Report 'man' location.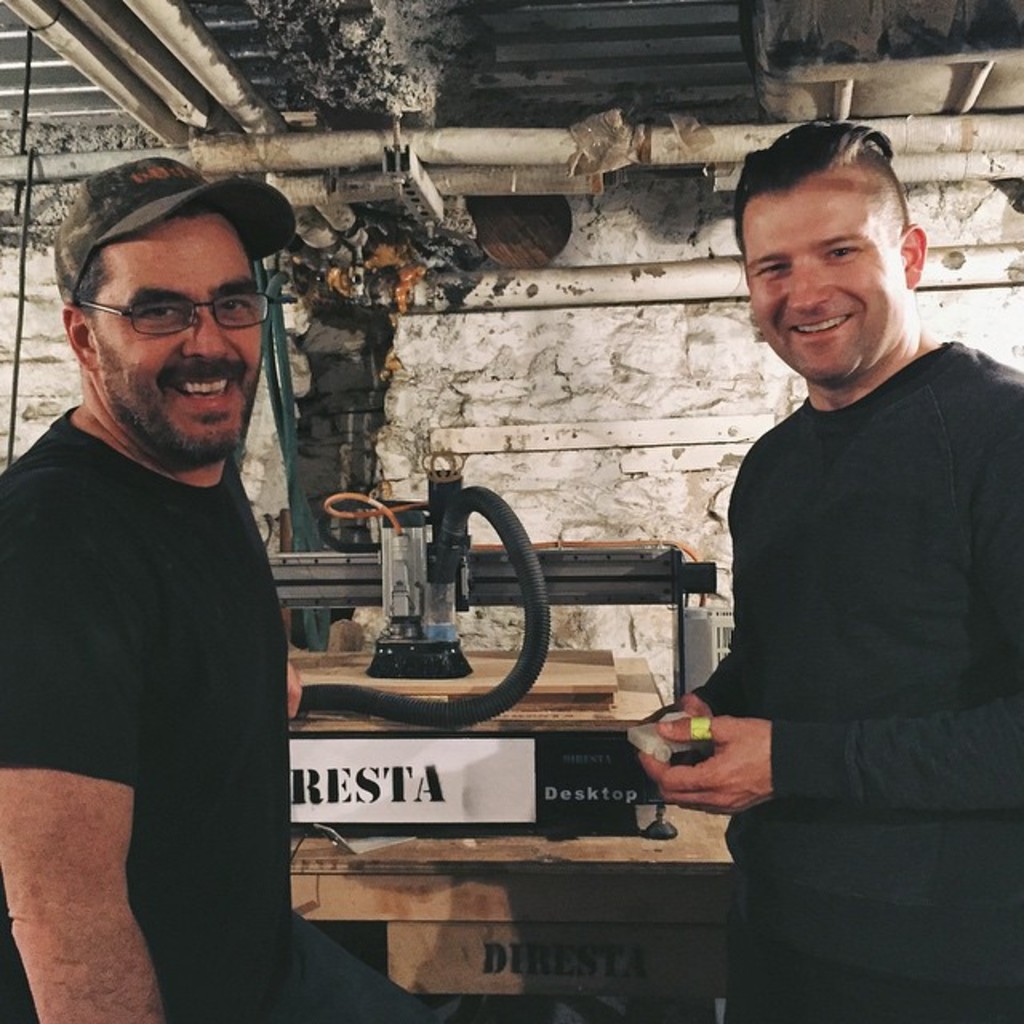
Report: (621, 110, 1022, 1022).
